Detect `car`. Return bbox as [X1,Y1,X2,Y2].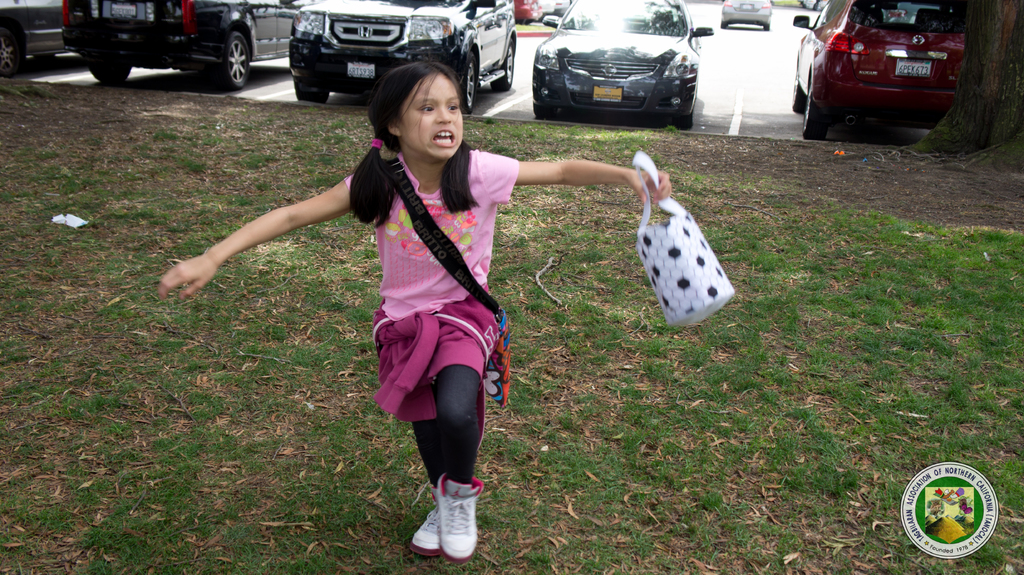
[717,0,772,32].
